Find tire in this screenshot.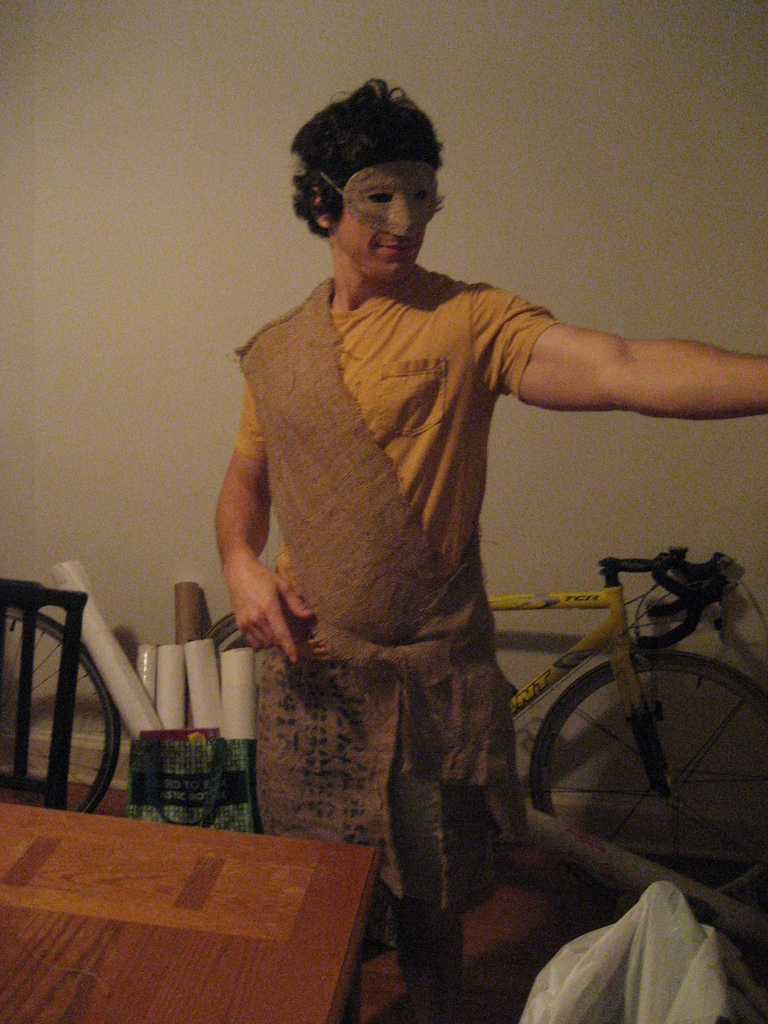
The bounding box for tire is [0, 602, 123, 812].
